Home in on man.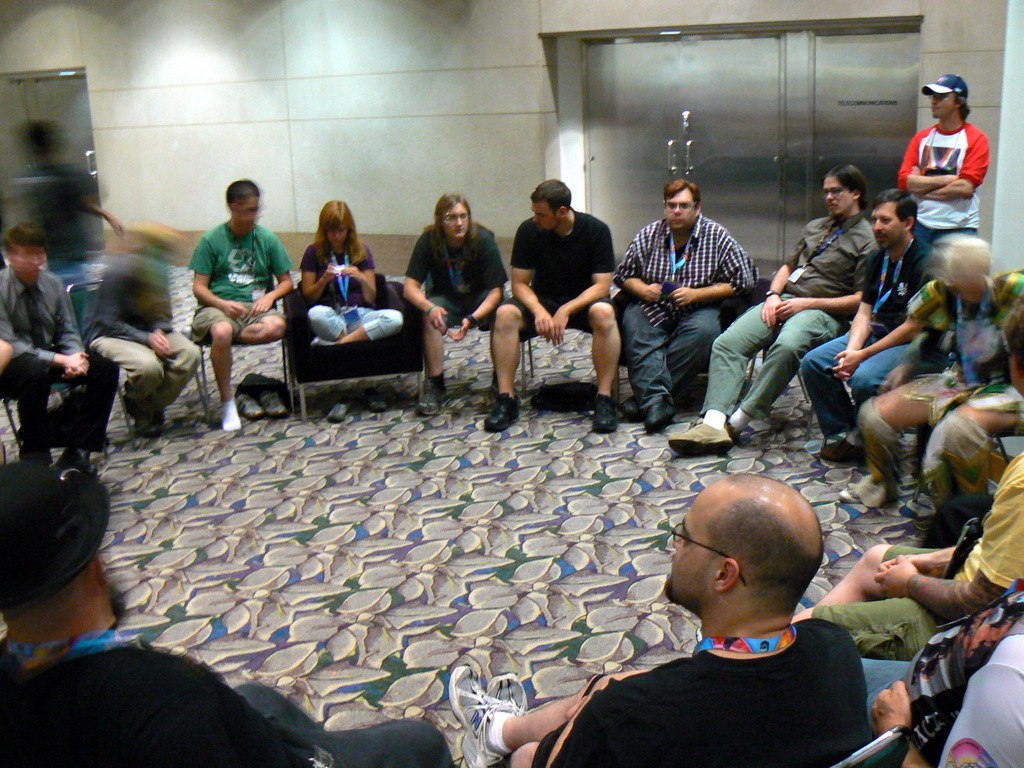
Homed in at <box>480,178,622,435</box>.
